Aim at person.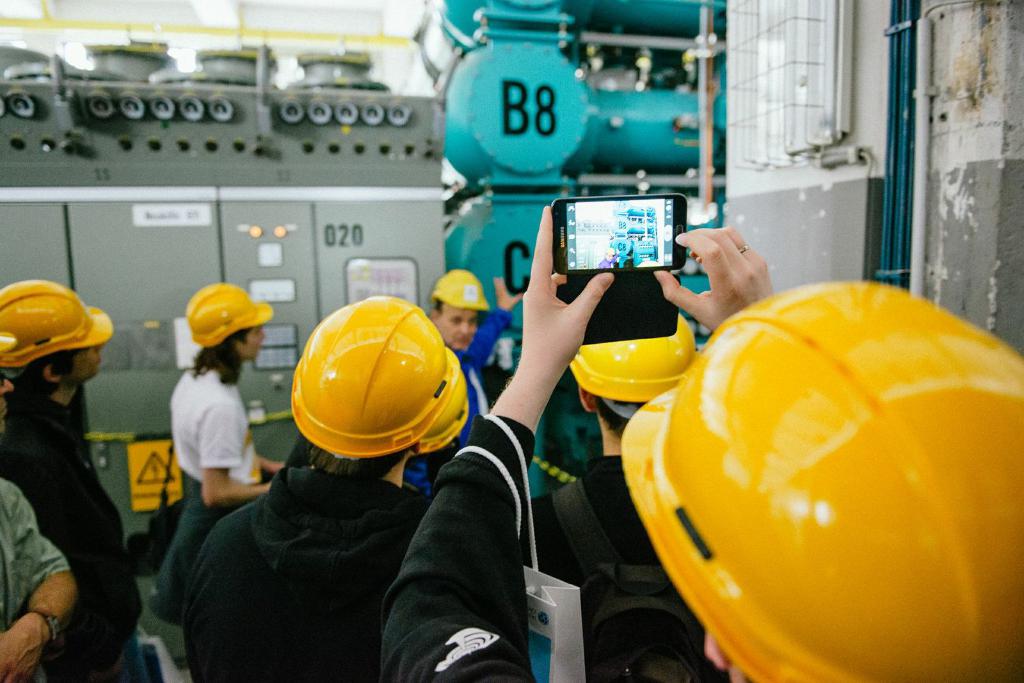
Aimed at [x1=143, y1=277, x2=267, y2=617].
